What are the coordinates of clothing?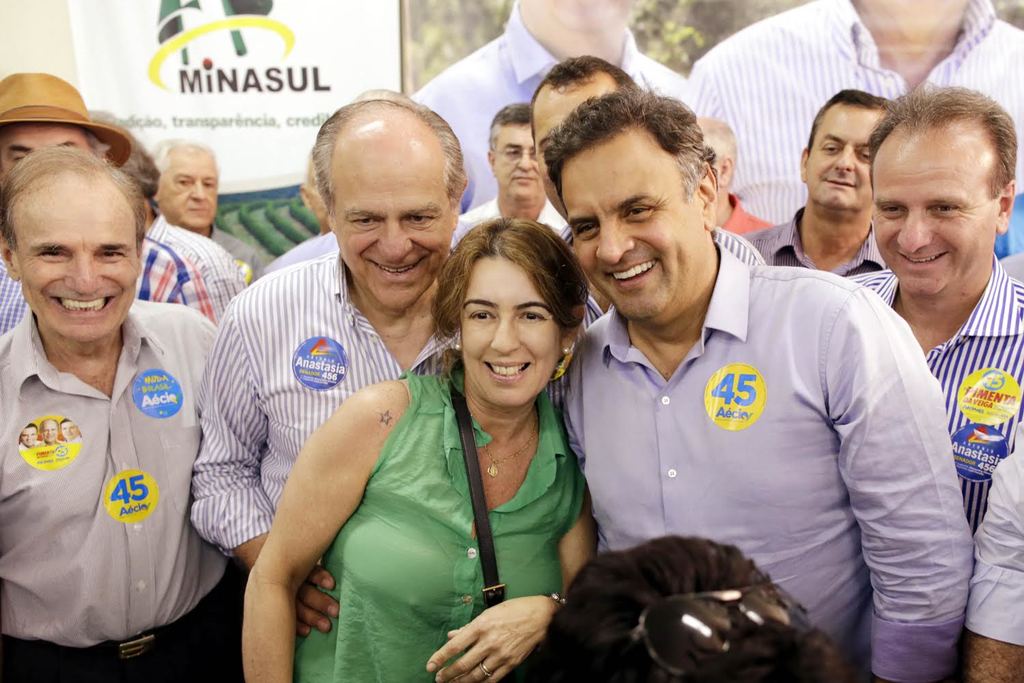
bbox=(294, 363, 588, 682).
